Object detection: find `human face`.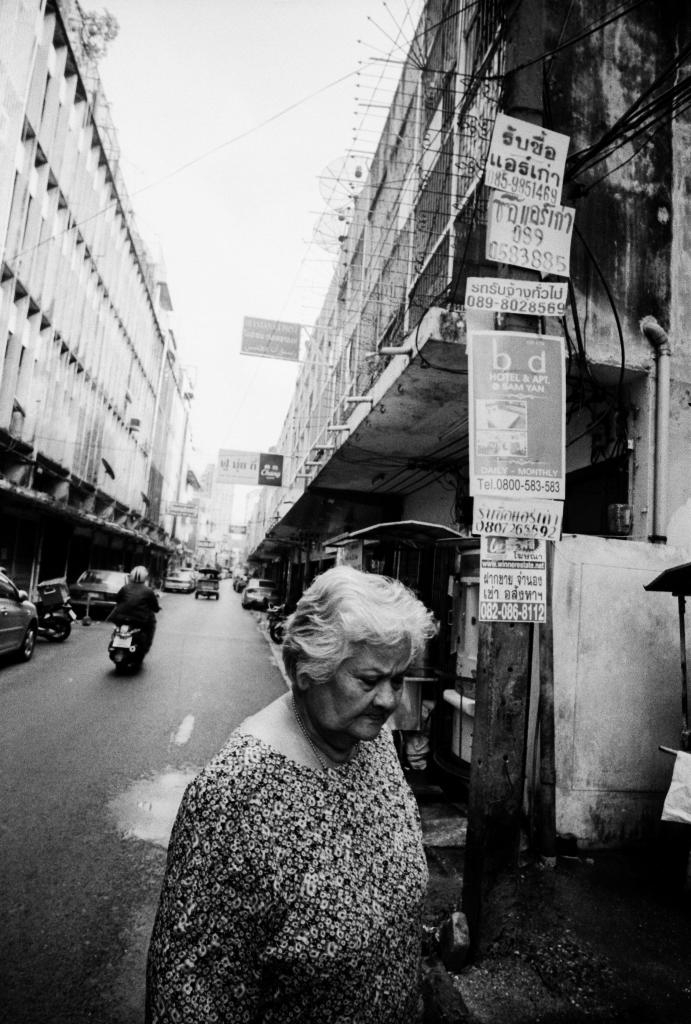
<region>324, 634, 408, 740</region>.
